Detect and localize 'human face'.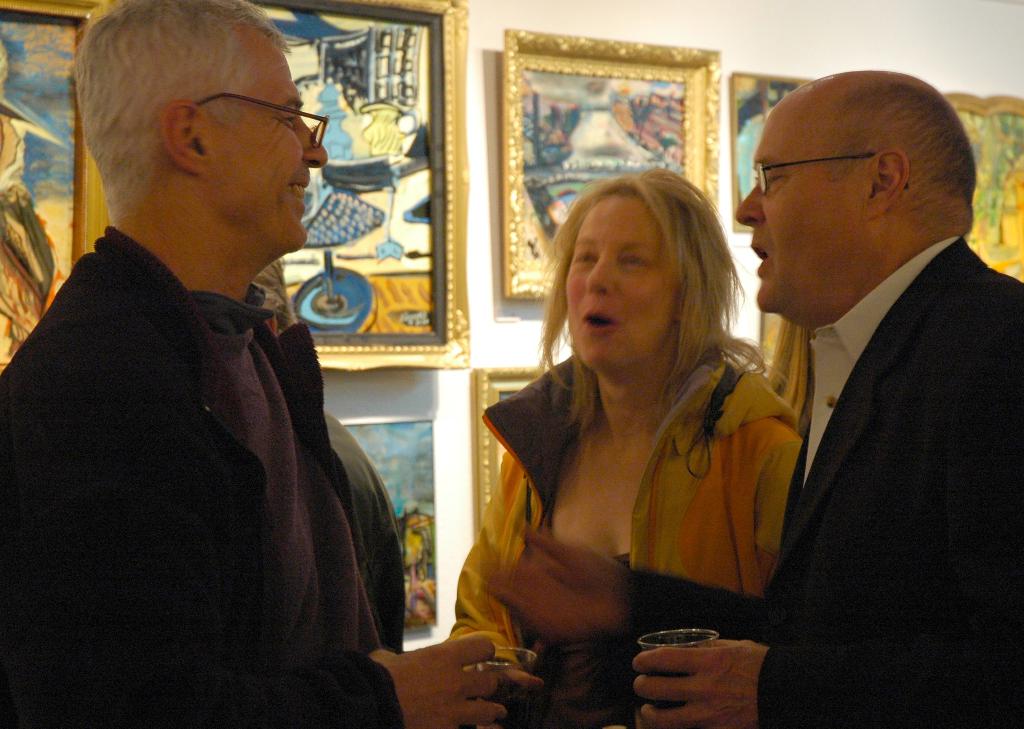
Localized at select_region(566, 191, 691, 379).
